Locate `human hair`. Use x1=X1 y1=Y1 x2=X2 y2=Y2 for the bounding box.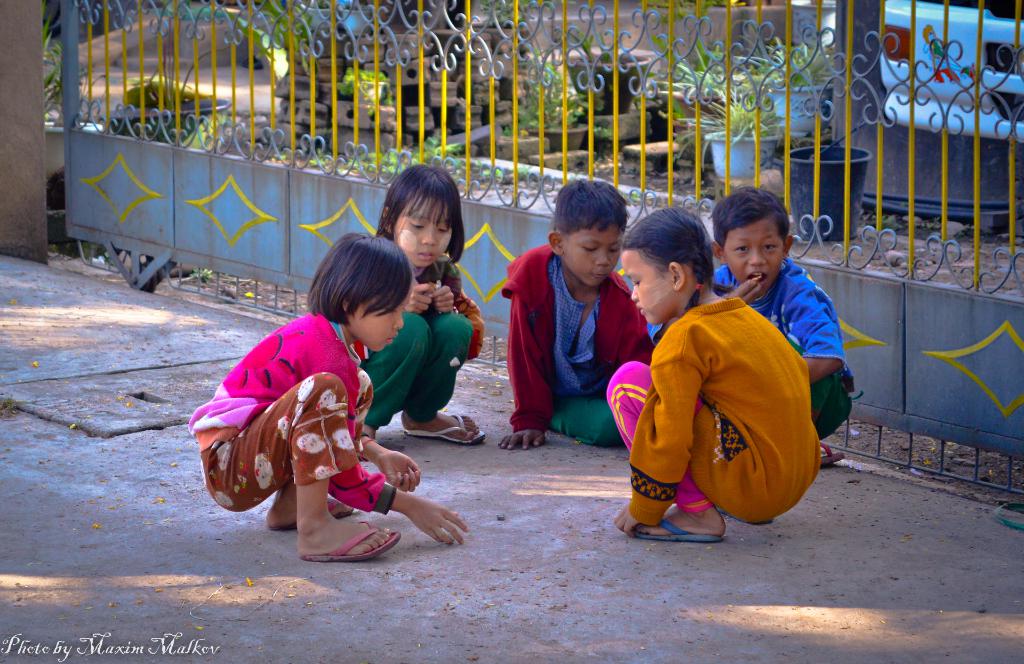
x1=306 y1=232 x2=413 y2=336.
